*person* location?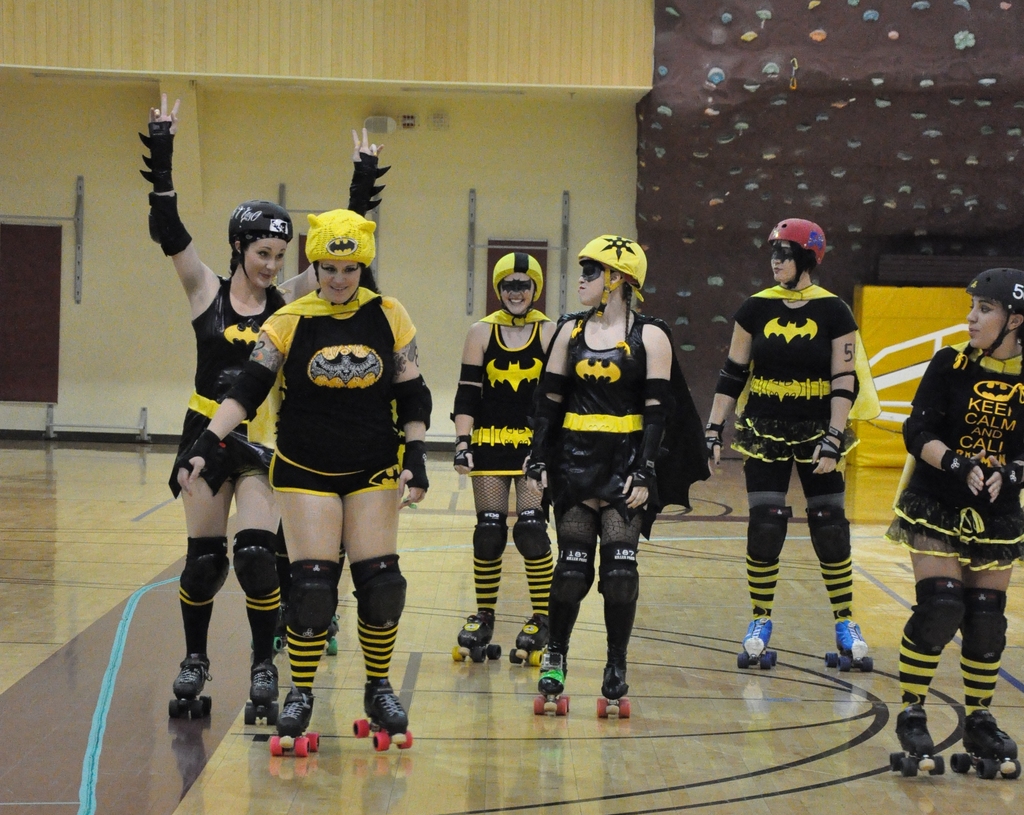
[728, 204, 873, 711]
